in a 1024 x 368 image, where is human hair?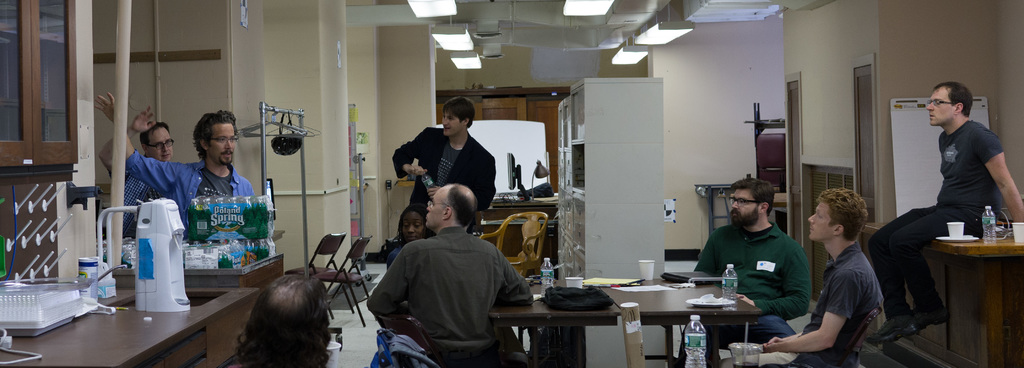
crop(230, 272, 321, 367).
